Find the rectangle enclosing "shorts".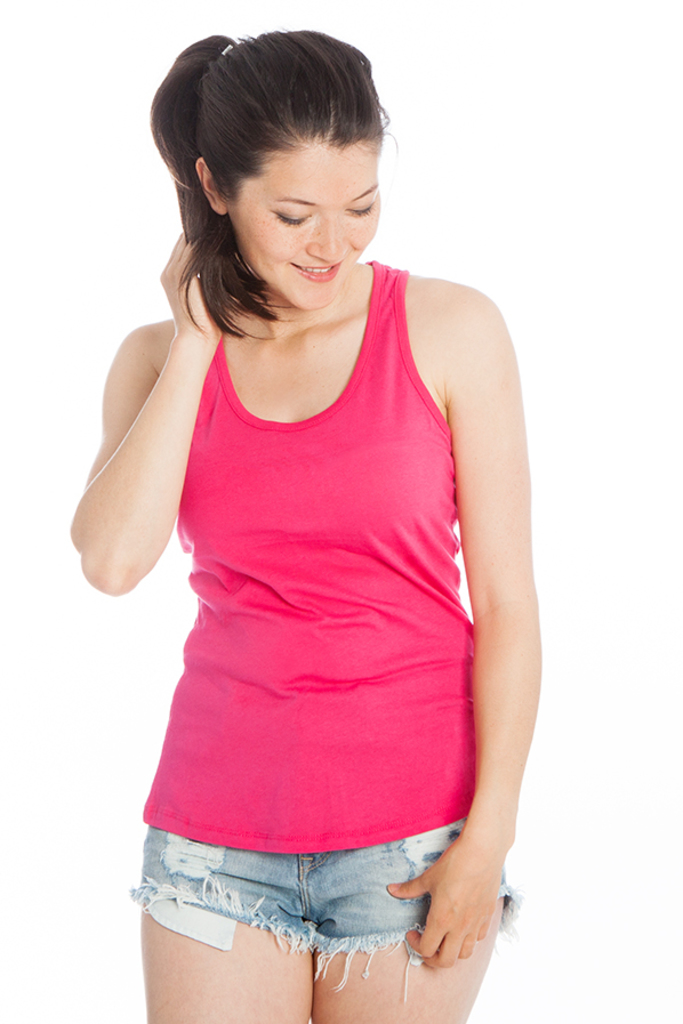
bbox(127, 758, 524, 981).
